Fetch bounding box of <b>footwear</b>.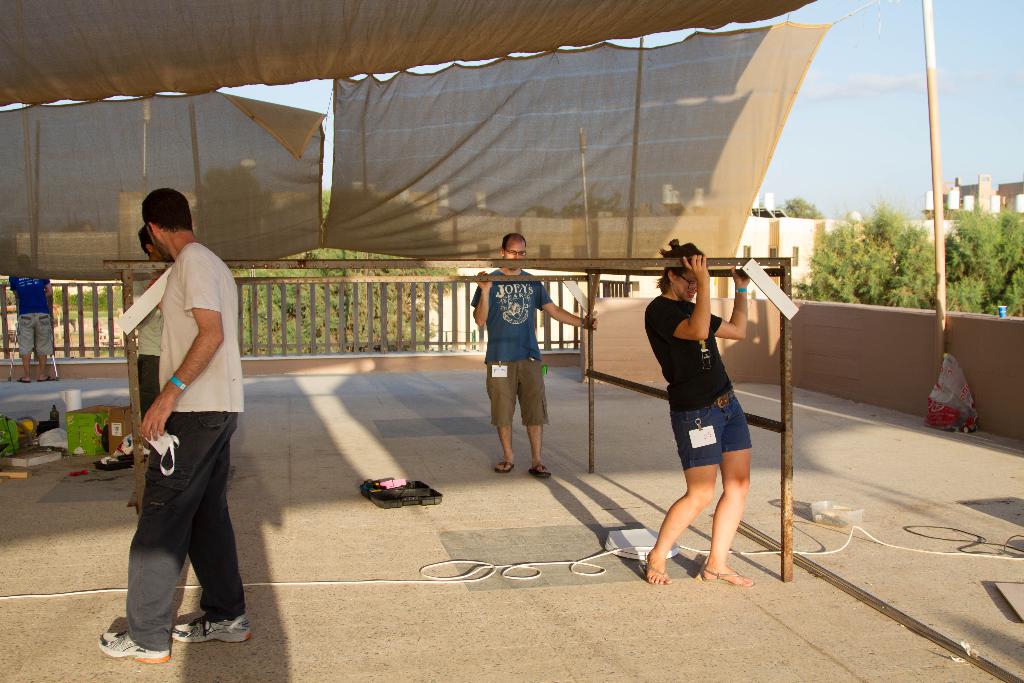
Bbox: (700,566,753,584).
